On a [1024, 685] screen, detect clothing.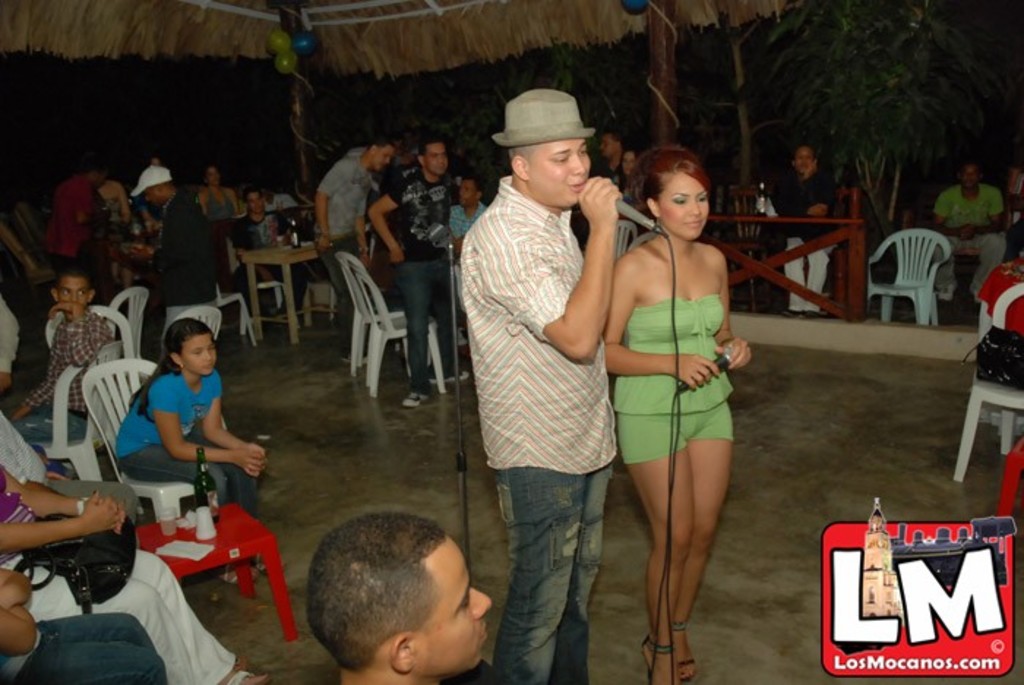
[929, 179, 1005, 297].
